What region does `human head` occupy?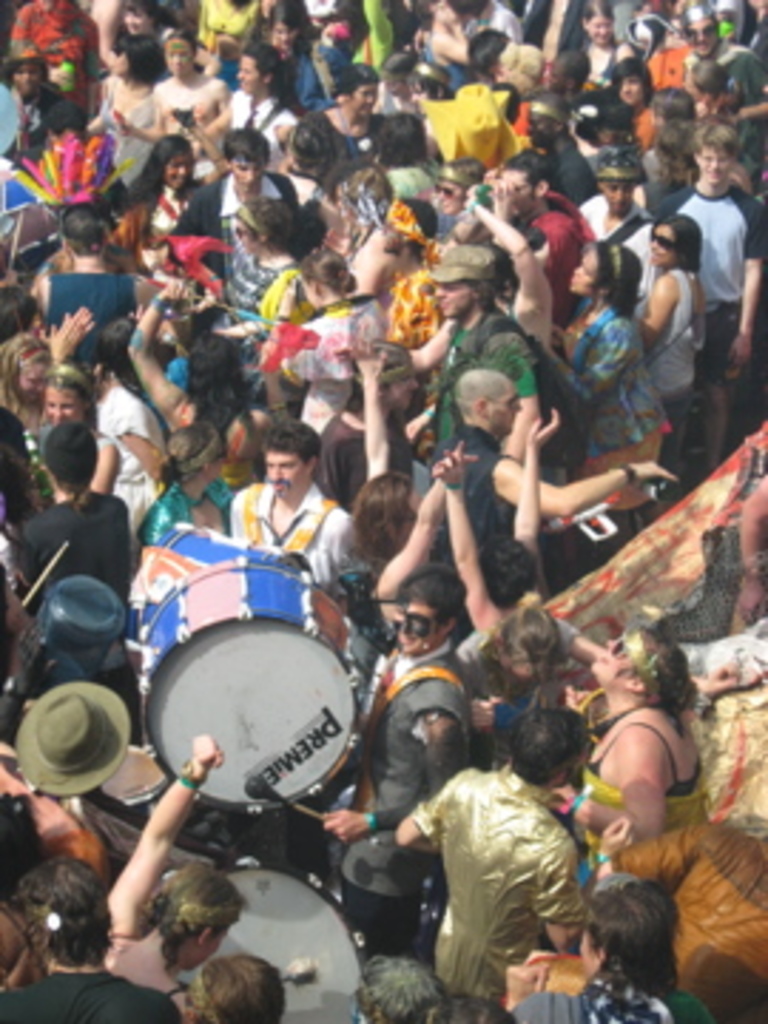
left=43, top=421, right=94, bottom=501.
